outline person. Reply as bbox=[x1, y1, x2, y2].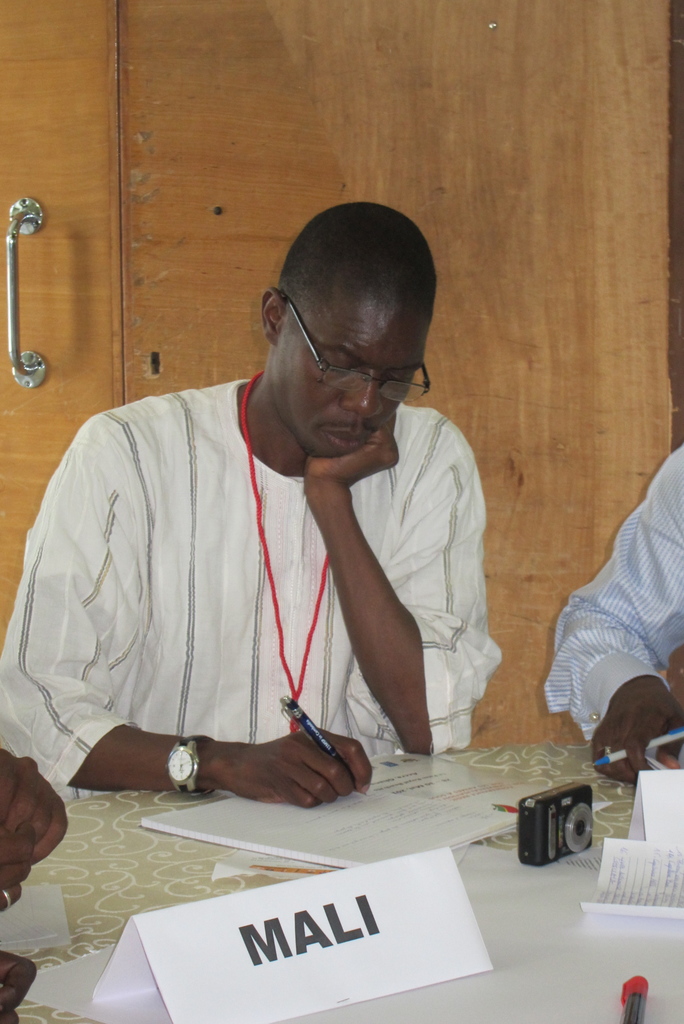
bbox=[0, 740, 74, 1023].
